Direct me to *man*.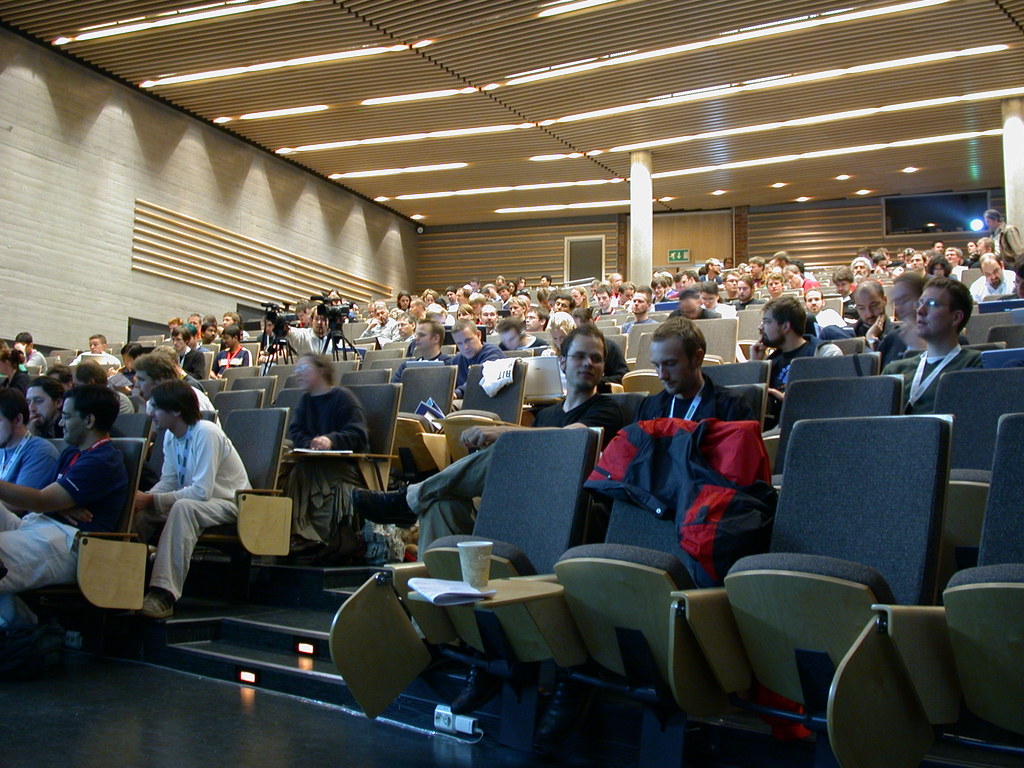
Direction: detection(877, 246, 897, 273).
